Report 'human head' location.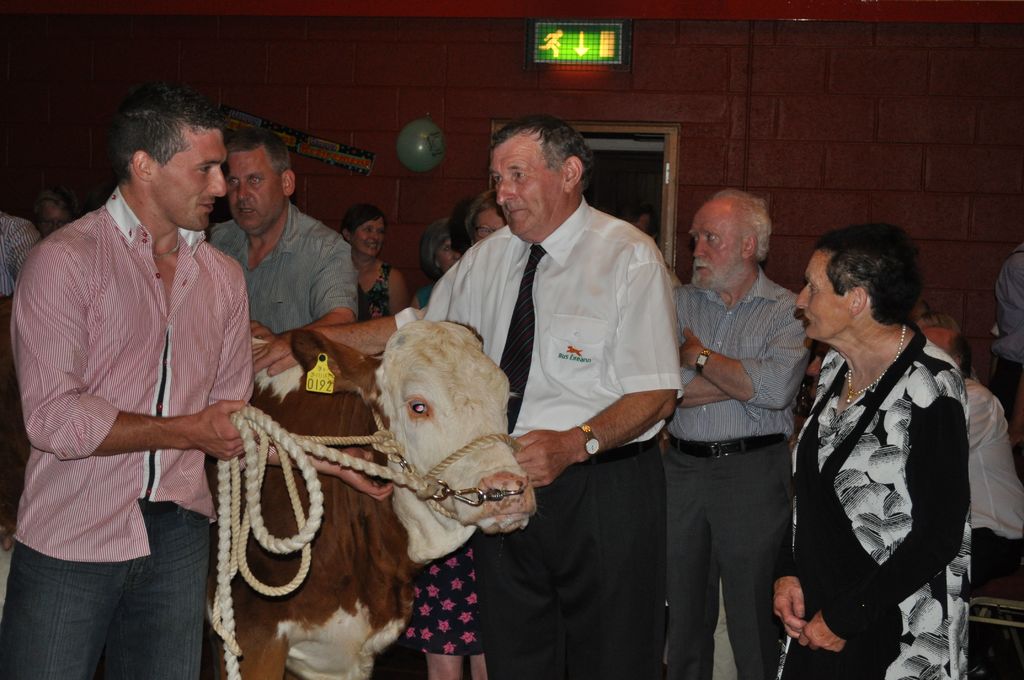
Report: crop(28, 187, 80, 238).
